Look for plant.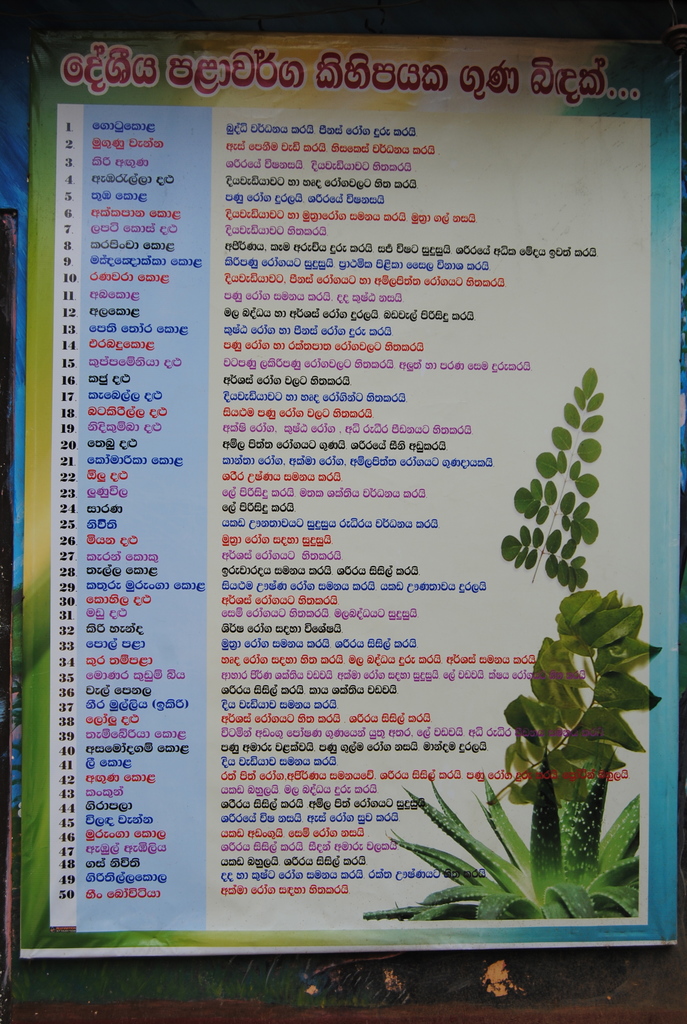
Found: (left=491, top=591, right=675, bottom=799).
